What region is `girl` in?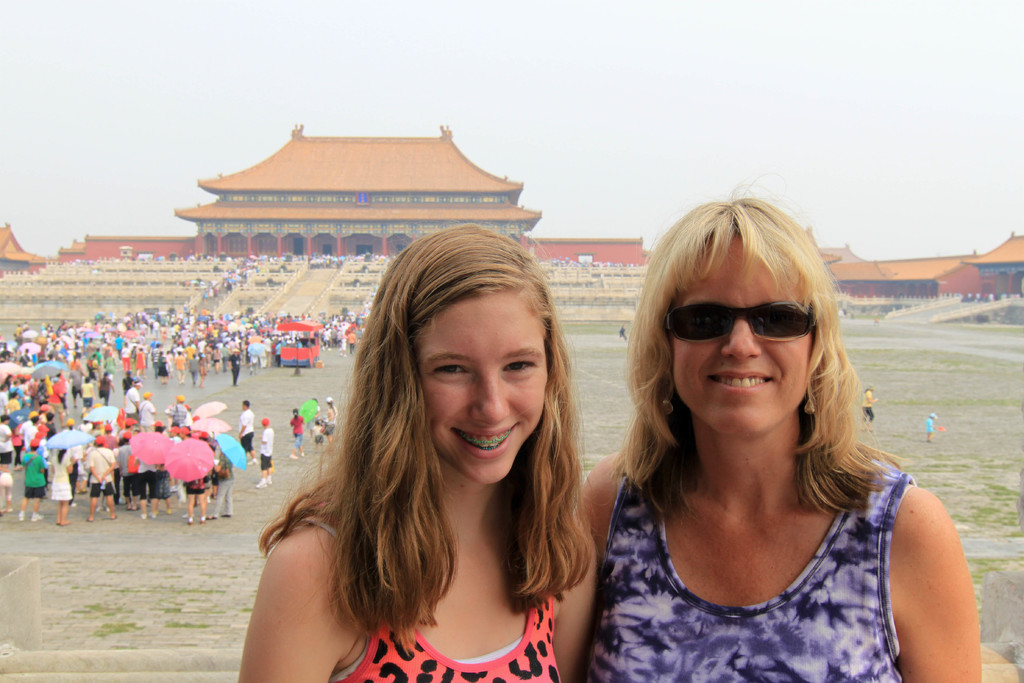
left=51, top=447, right=74, bottom=529.
